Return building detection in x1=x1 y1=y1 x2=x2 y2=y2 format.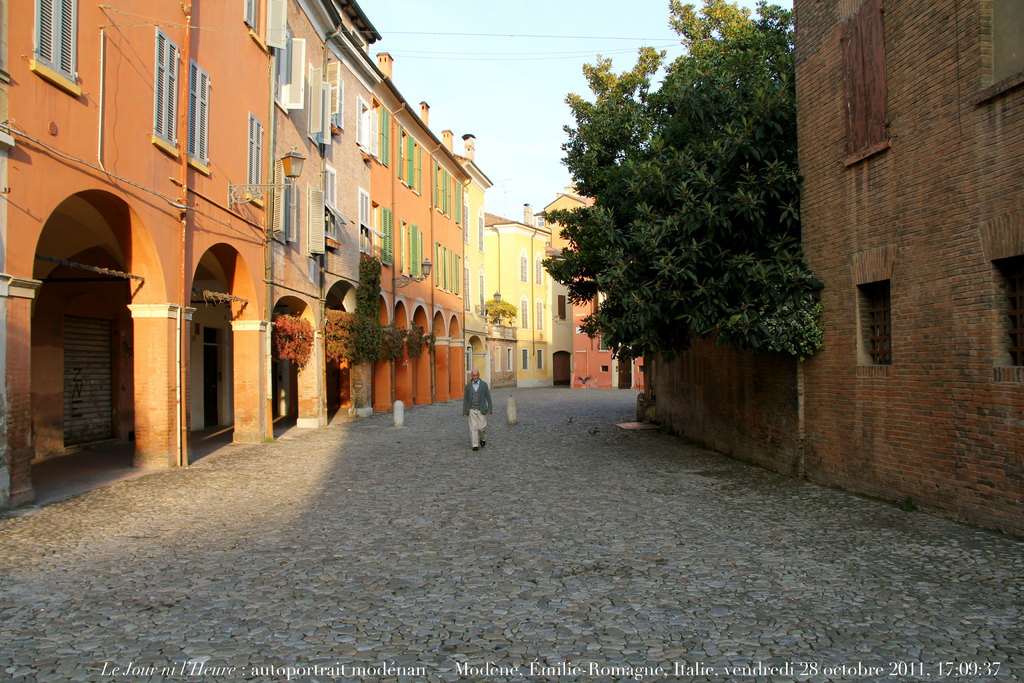
x1=577 y1=161 x2=640 y2=390.
